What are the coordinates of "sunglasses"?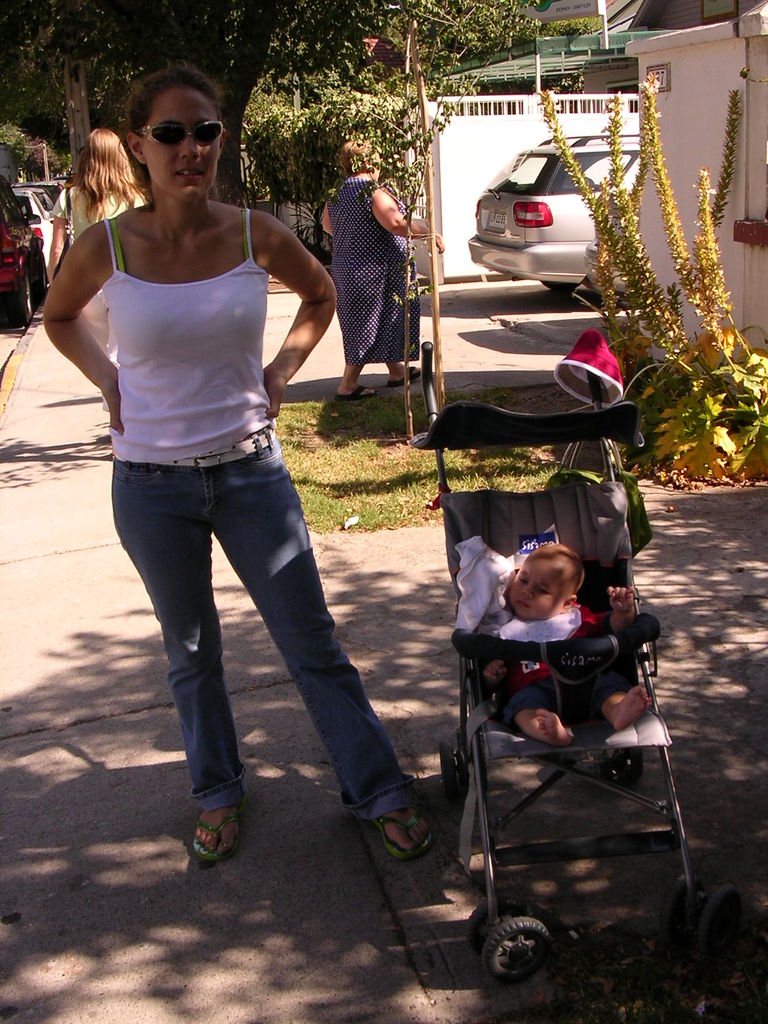
x1=138, y1=122, x2=229, y2=145.
